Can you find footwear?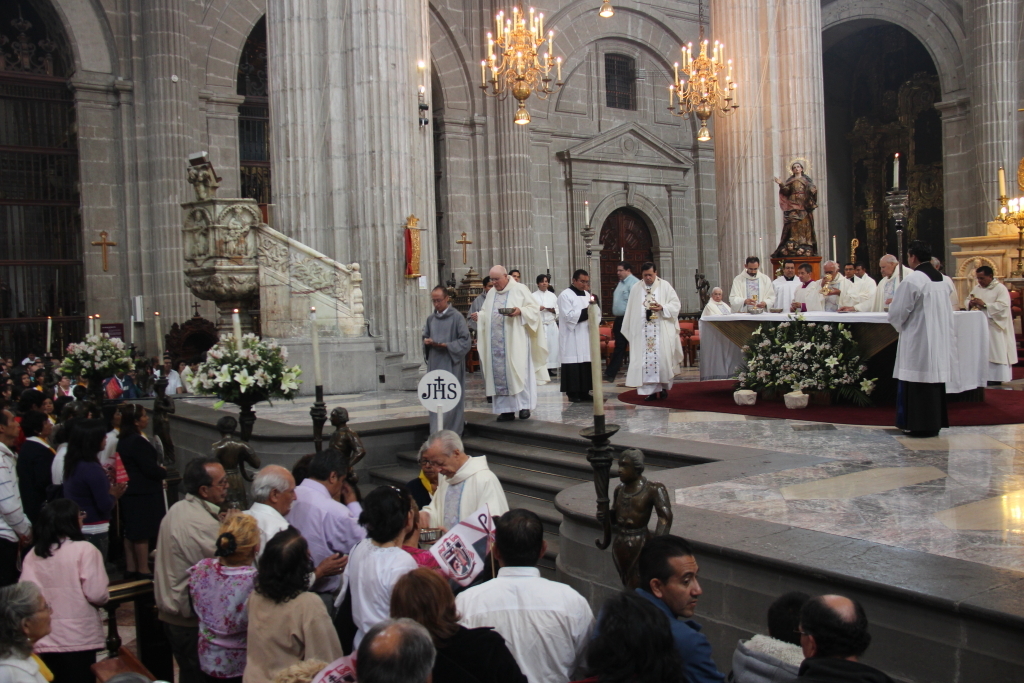
Yes, bounding box: {"left": 640, "top": 390, "right": 656, "bottom": 403}.
